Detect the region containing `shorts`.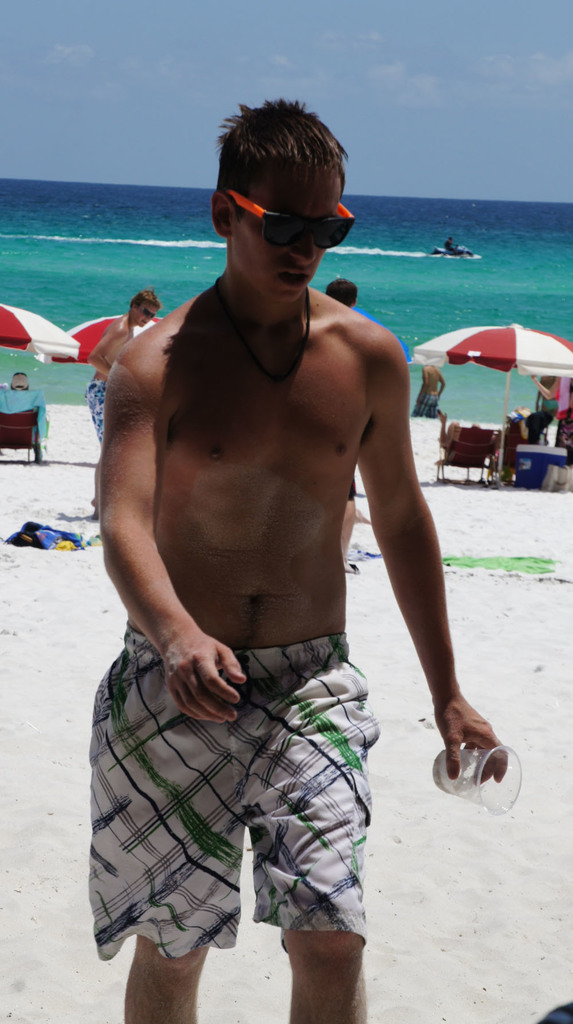
bbox=[349, 476, 356, 497].
